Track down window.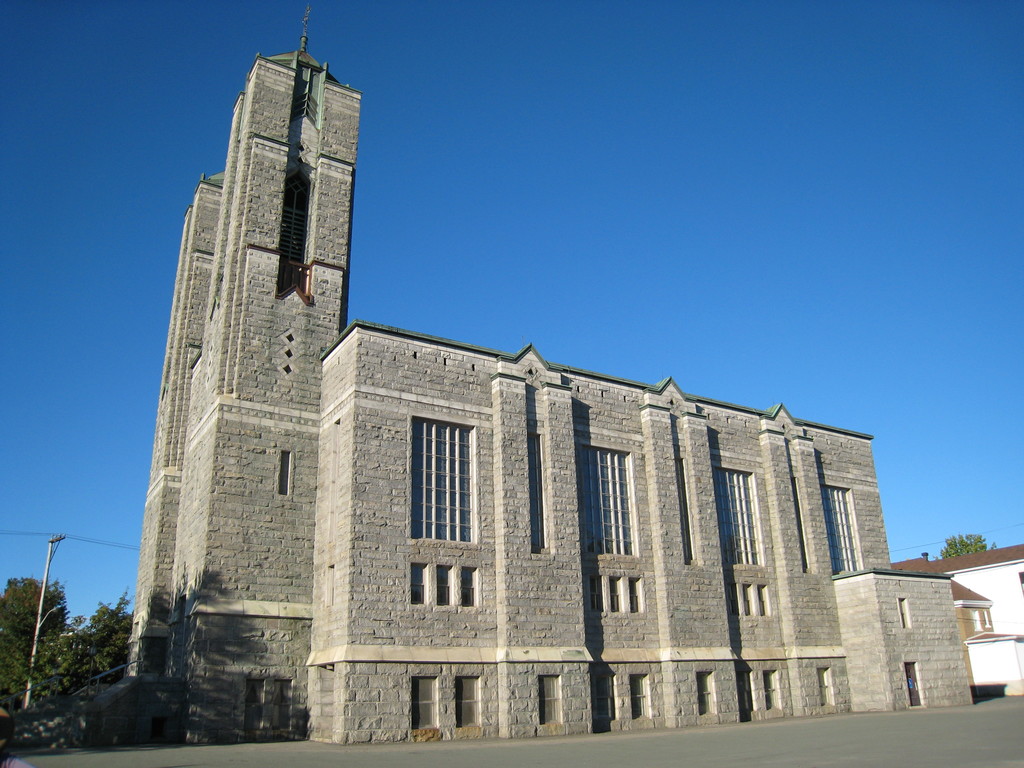
Tracked to bbox(408, 677, 437, 732).
